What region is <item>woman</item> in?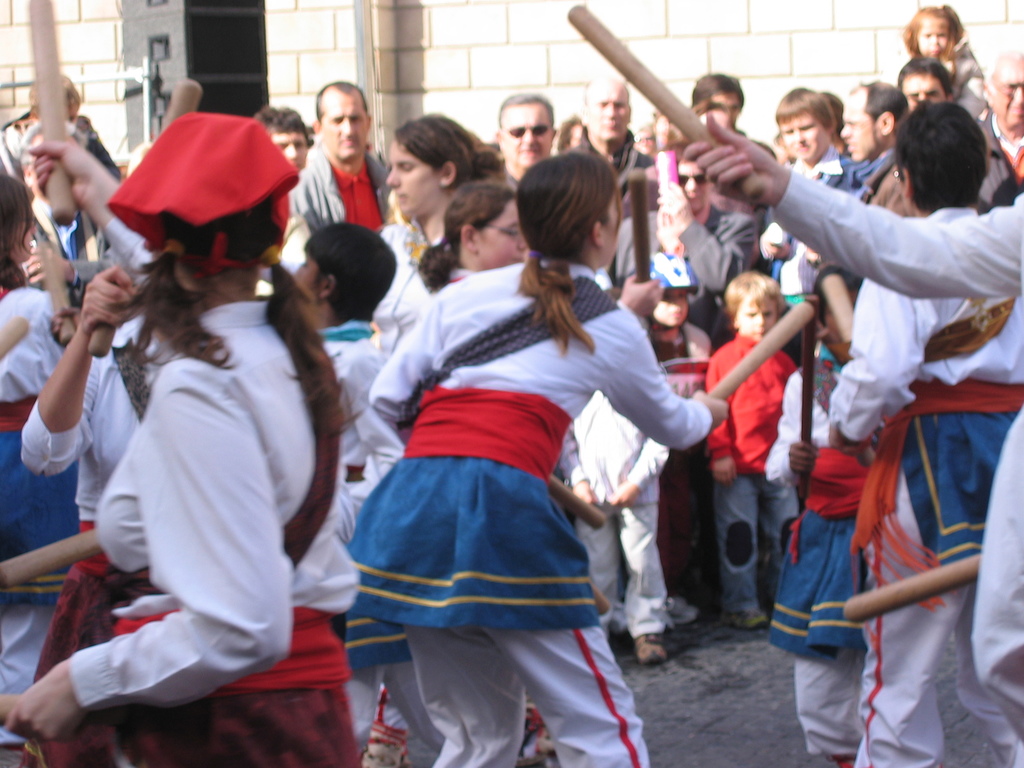
bbox=(374, 111, 508, 349).
